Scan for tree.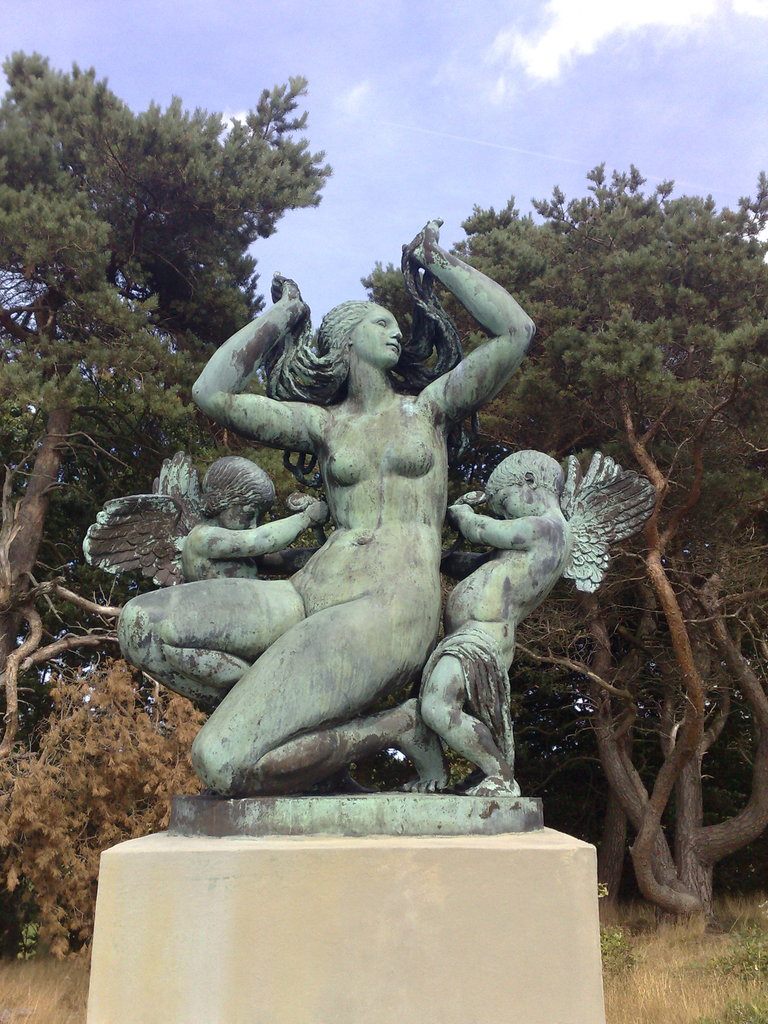
Scan result: {"x1": 26, "y1": 68, "x2": 373, "y2": 338}.
